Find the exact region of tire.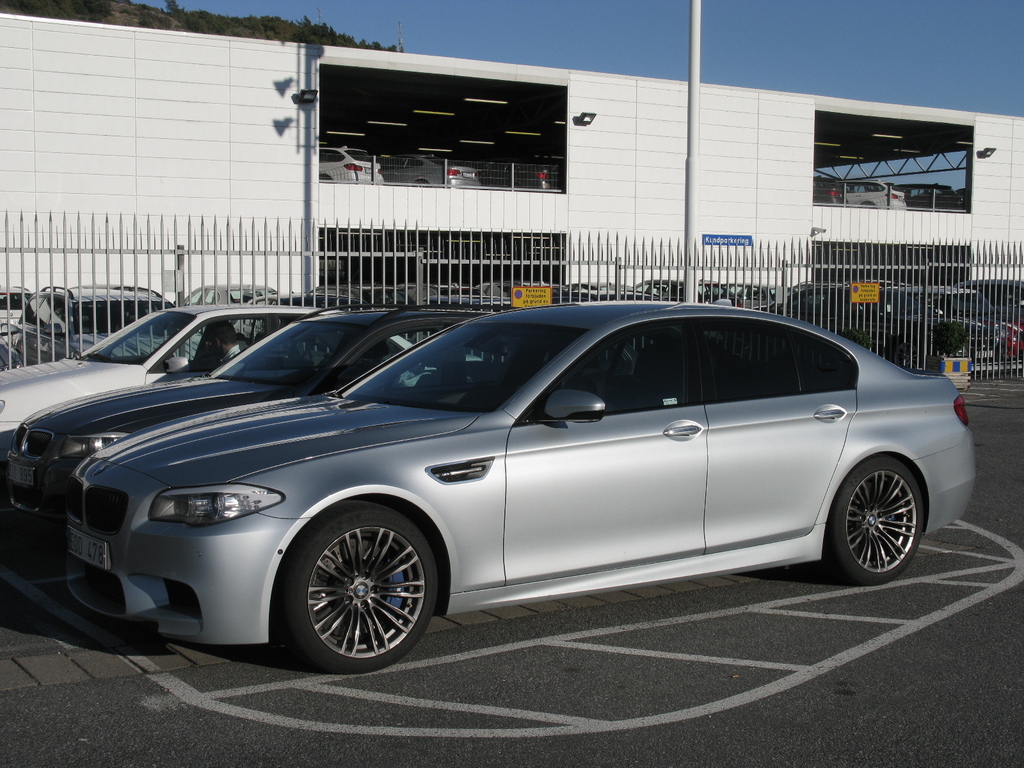
Exact region: 281,516,435,677.
